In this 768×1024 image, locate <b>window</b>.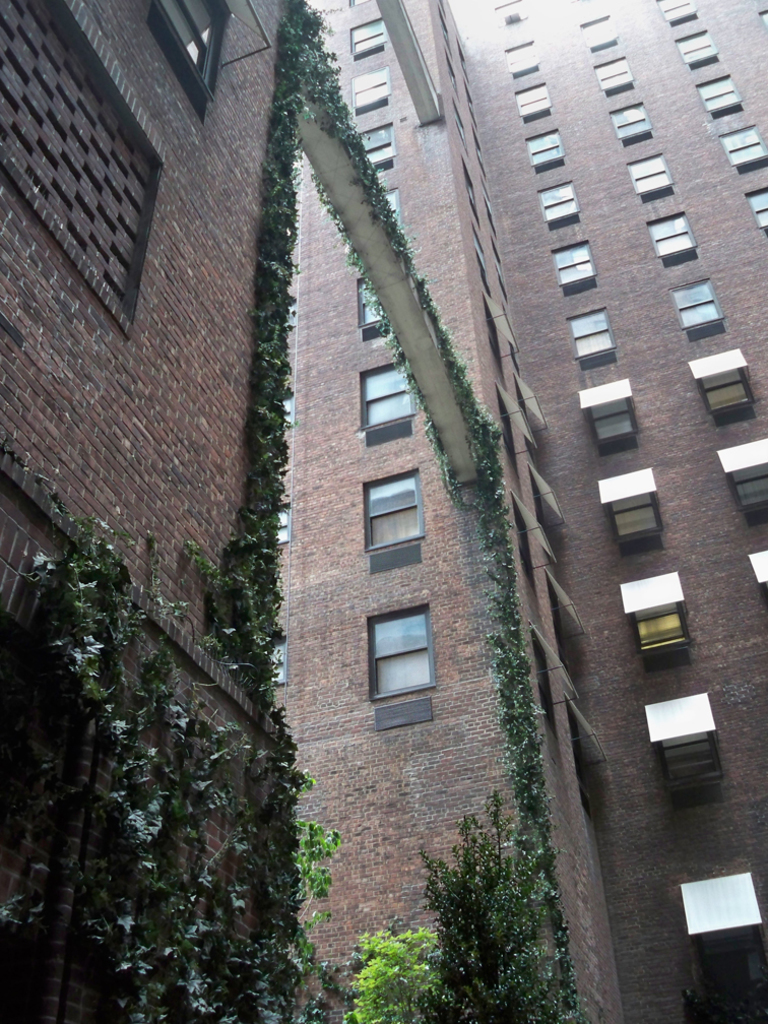
Bounding box: x1=588, y1=59, x2=634, y2=90.
